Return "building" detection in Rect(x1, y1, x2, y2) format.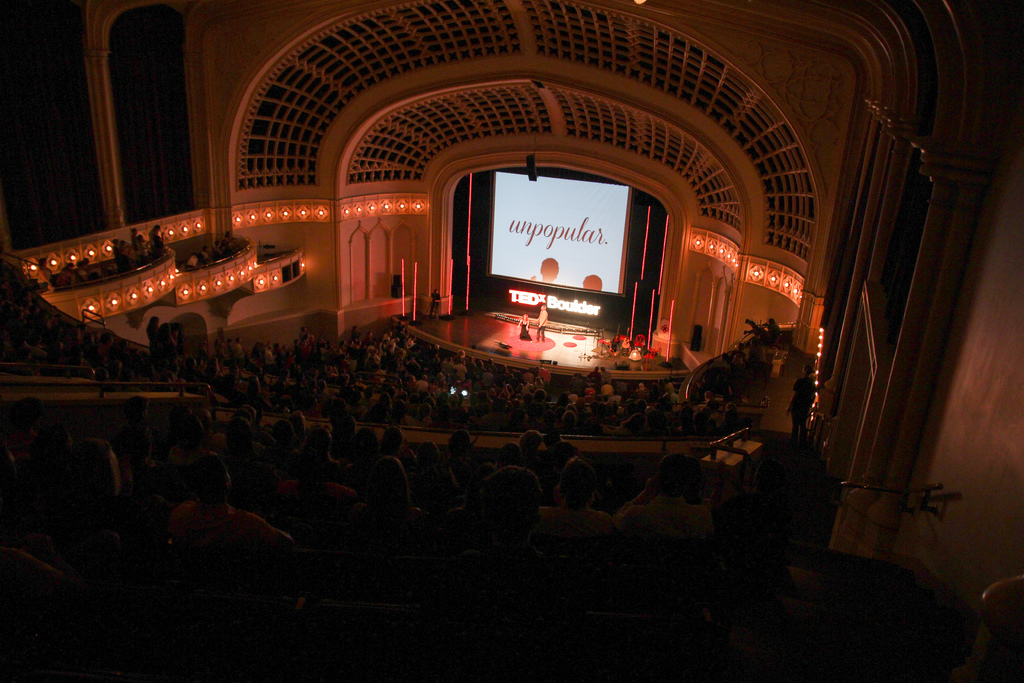
Rect(1, 0, 1023, 682).
